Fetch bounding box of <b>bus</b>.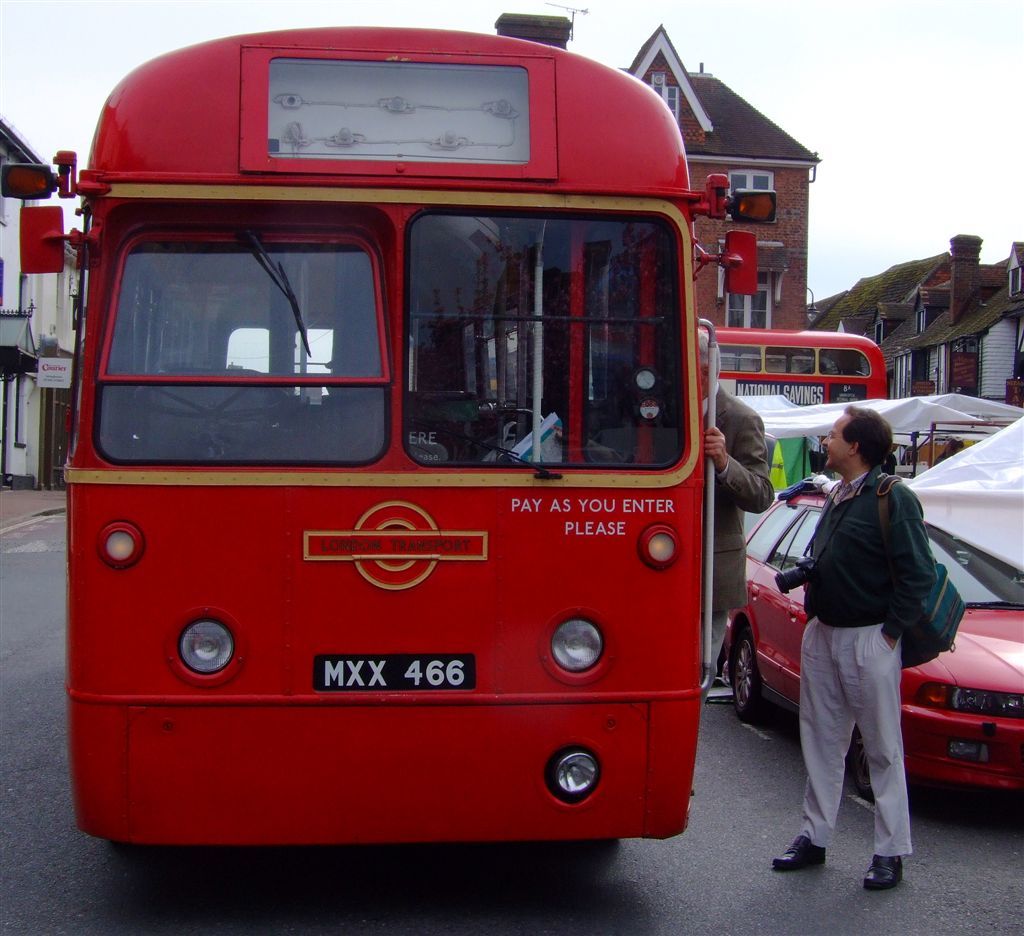
Bbox: 0,24,776,842.
